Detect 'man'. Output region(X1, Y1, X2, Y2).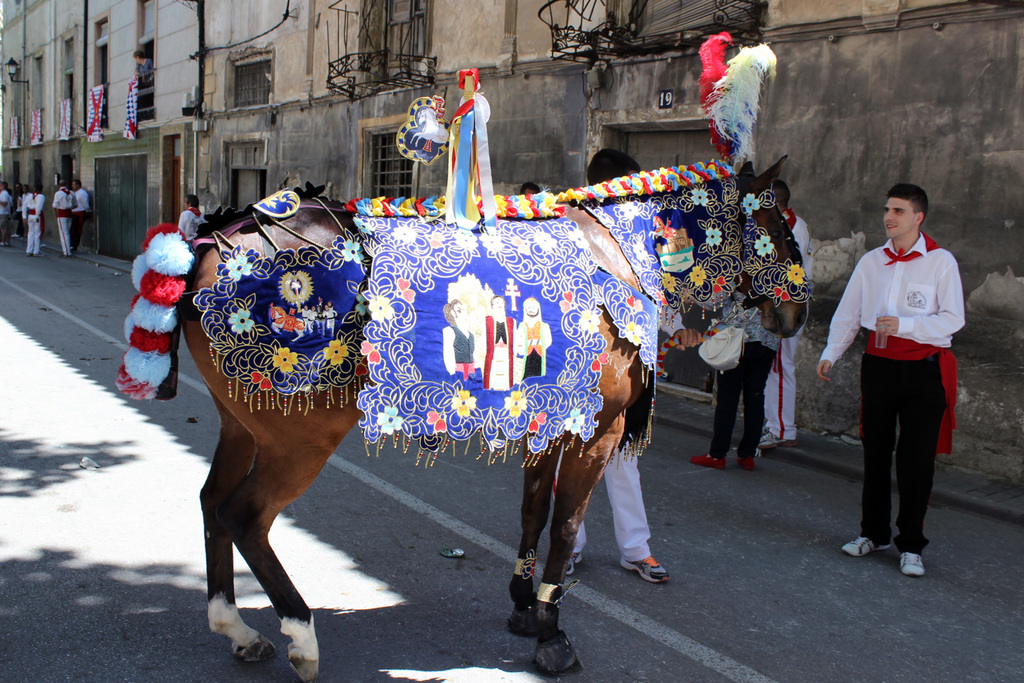
region(569, 149, 670, 588).
